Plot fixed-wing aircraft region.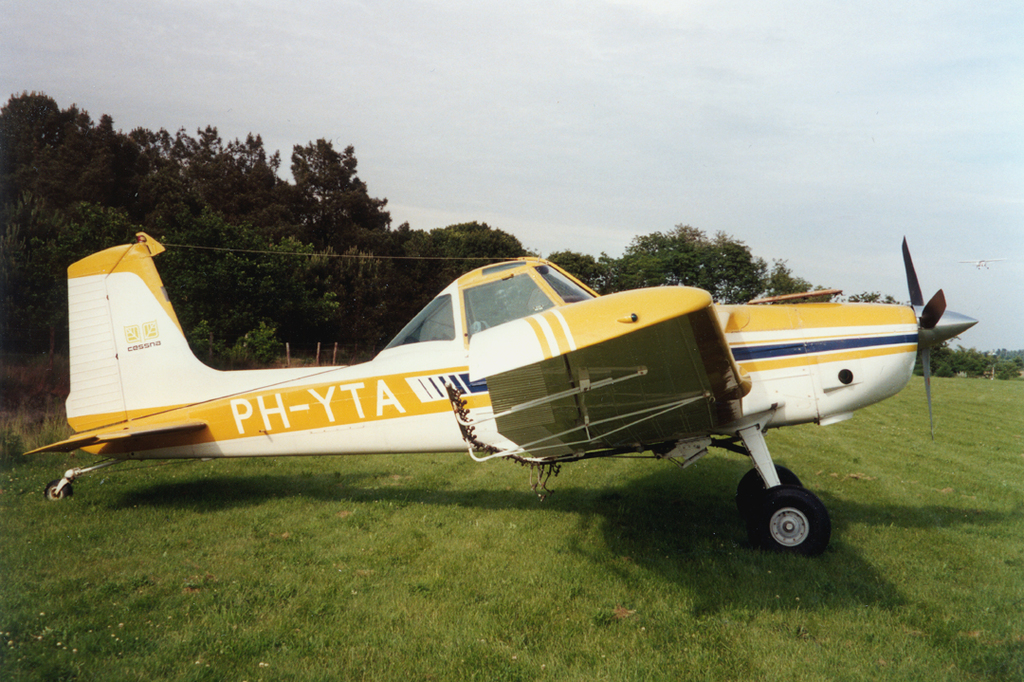
Plotted at {"x1": 21, "y1": 230, "x2": 978, "y2": 555}.
